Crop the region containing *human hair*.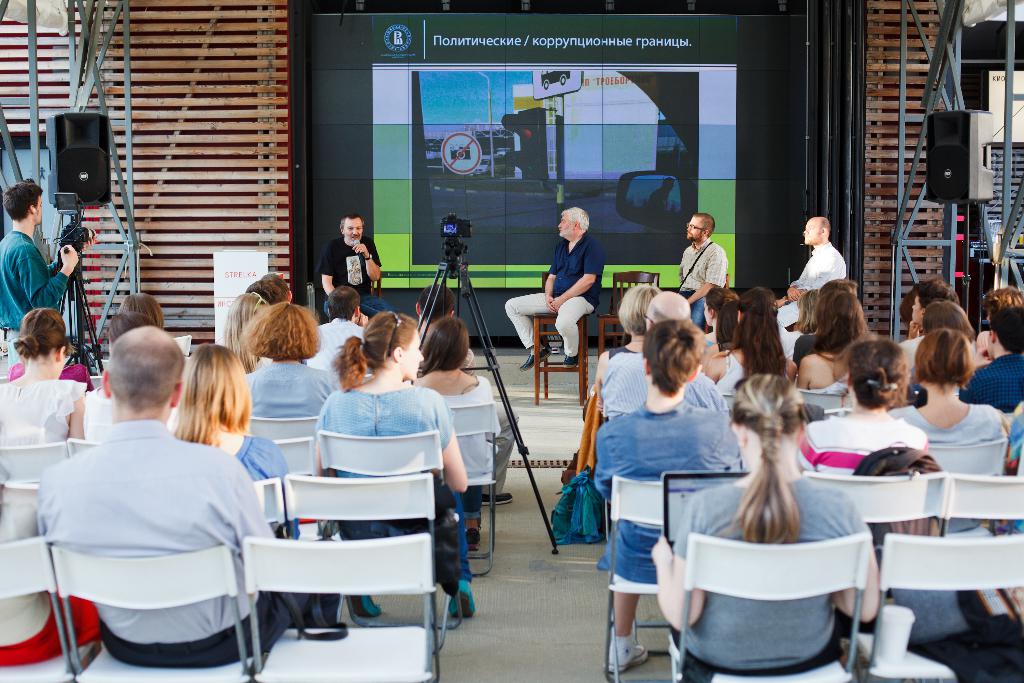
Crop region: 984/286/1023/310.
